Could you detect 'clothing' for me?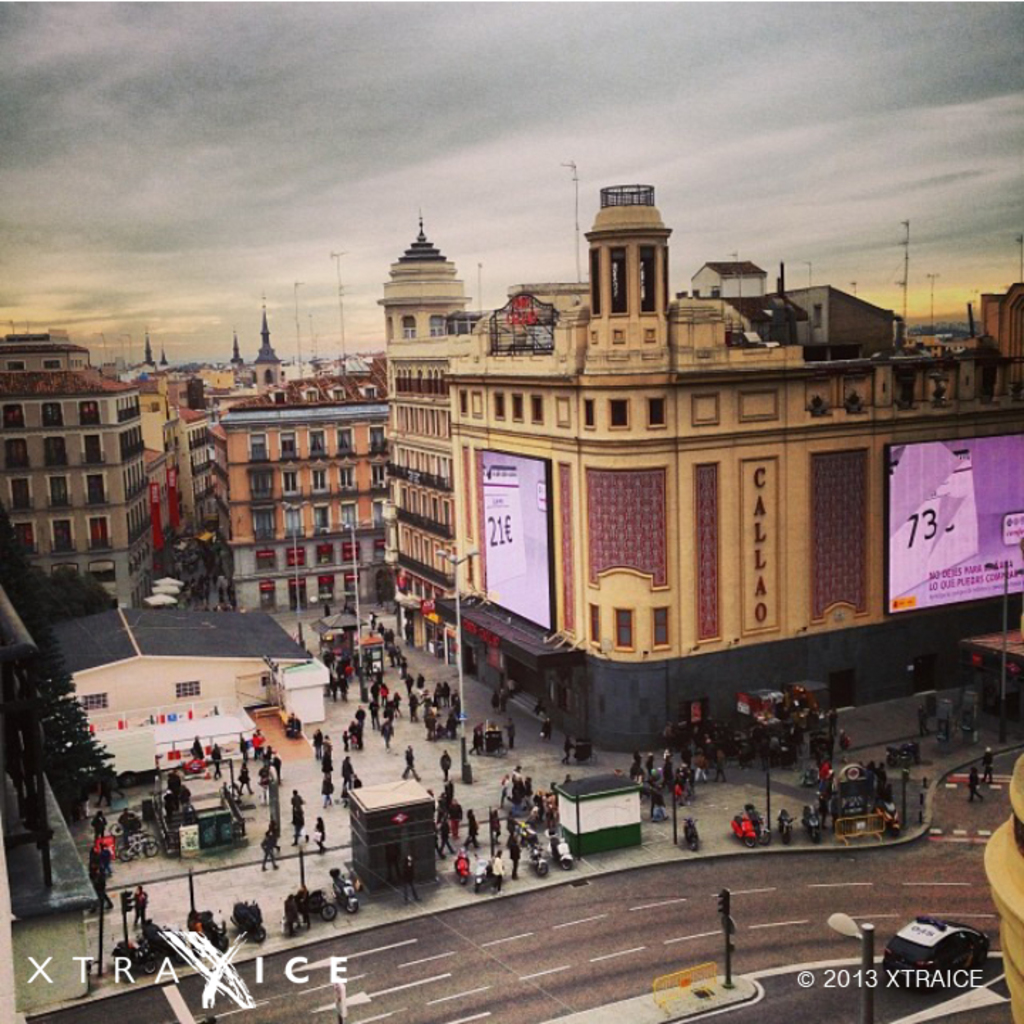
Detection result: (x1=492, y1=695, x2=498, y2=708).
